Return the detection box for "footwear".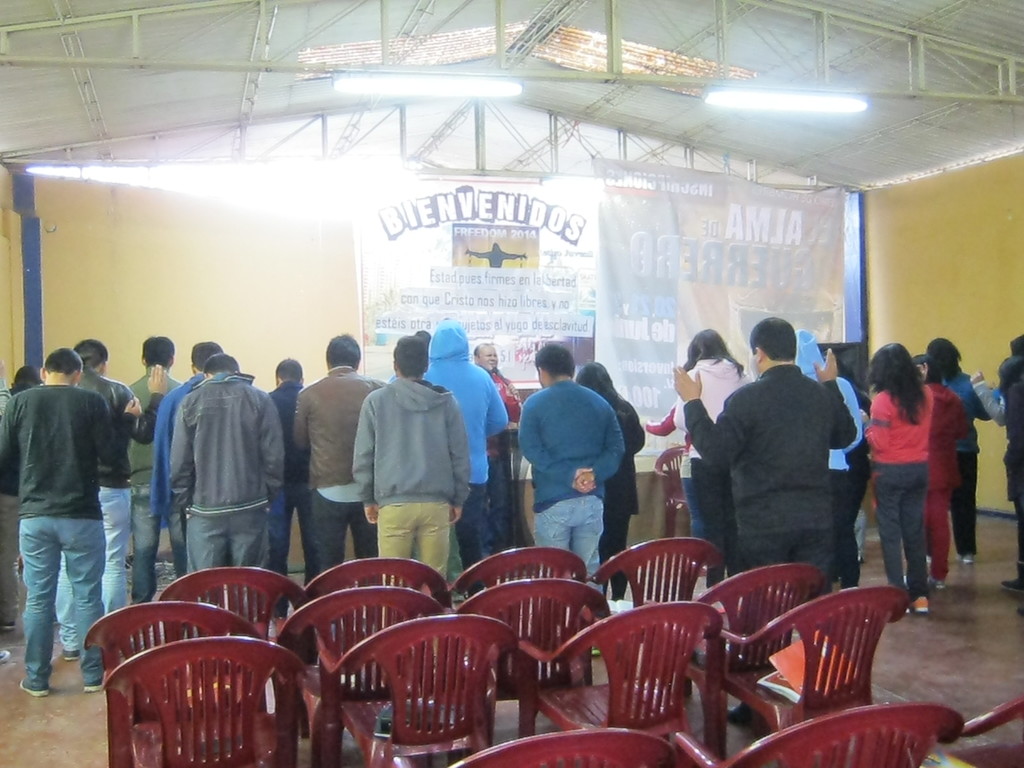
l=1001, t=564, r=1023, b=595.
